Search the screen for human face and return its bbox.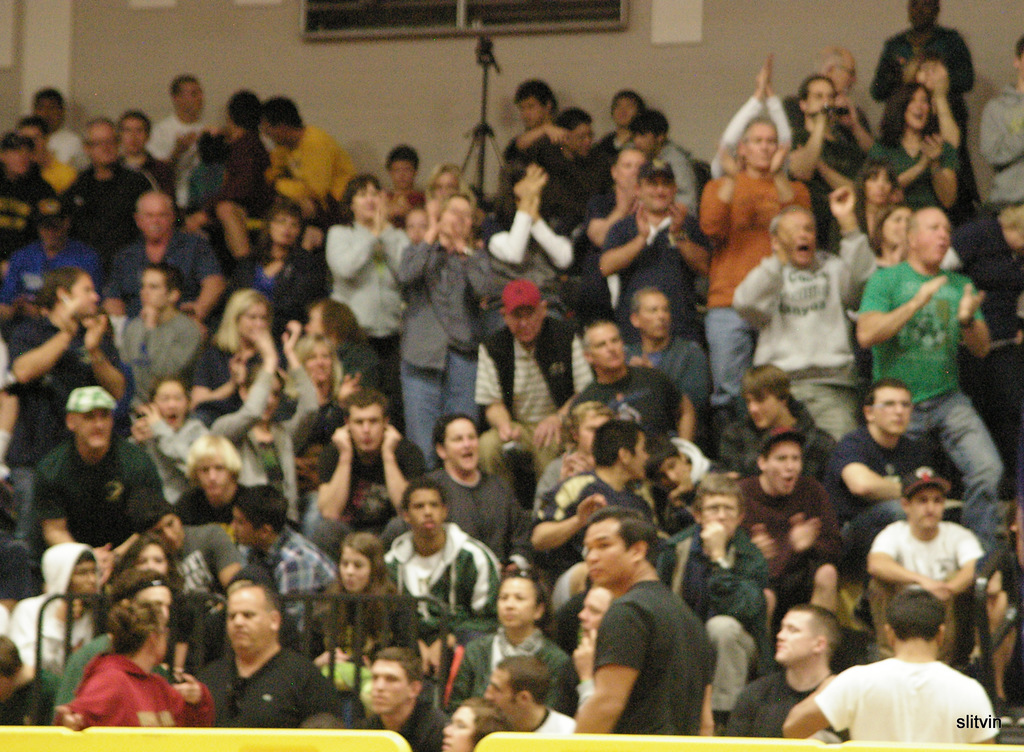
Found: x1=768, y1=442, x2=802, y2=495.
